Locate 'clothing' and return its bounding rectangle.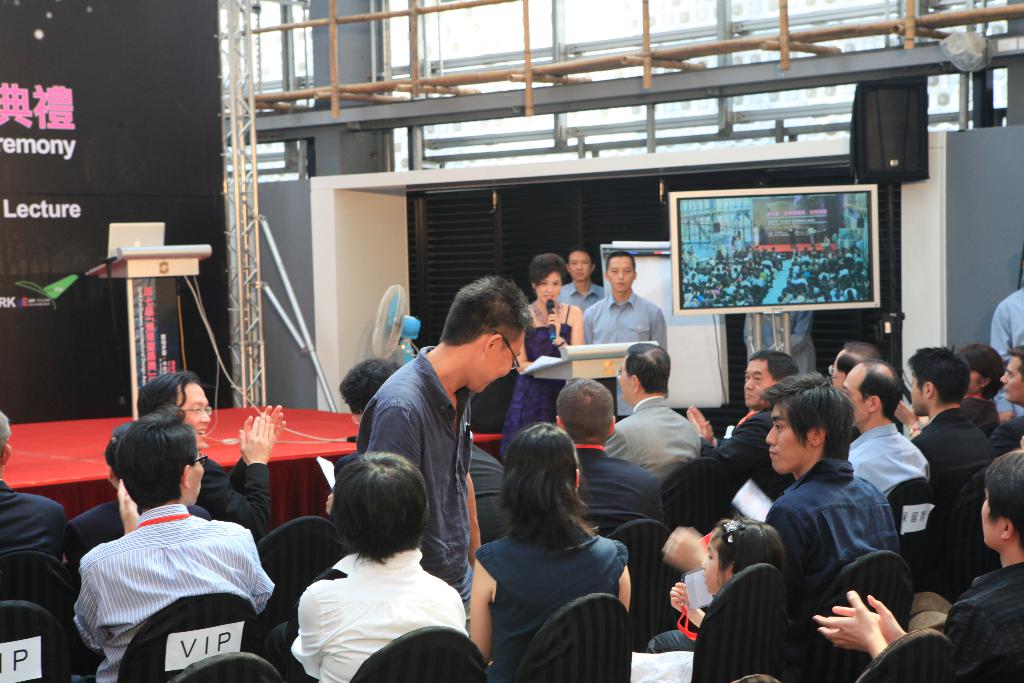
box=[65, 481, 269, 677].
